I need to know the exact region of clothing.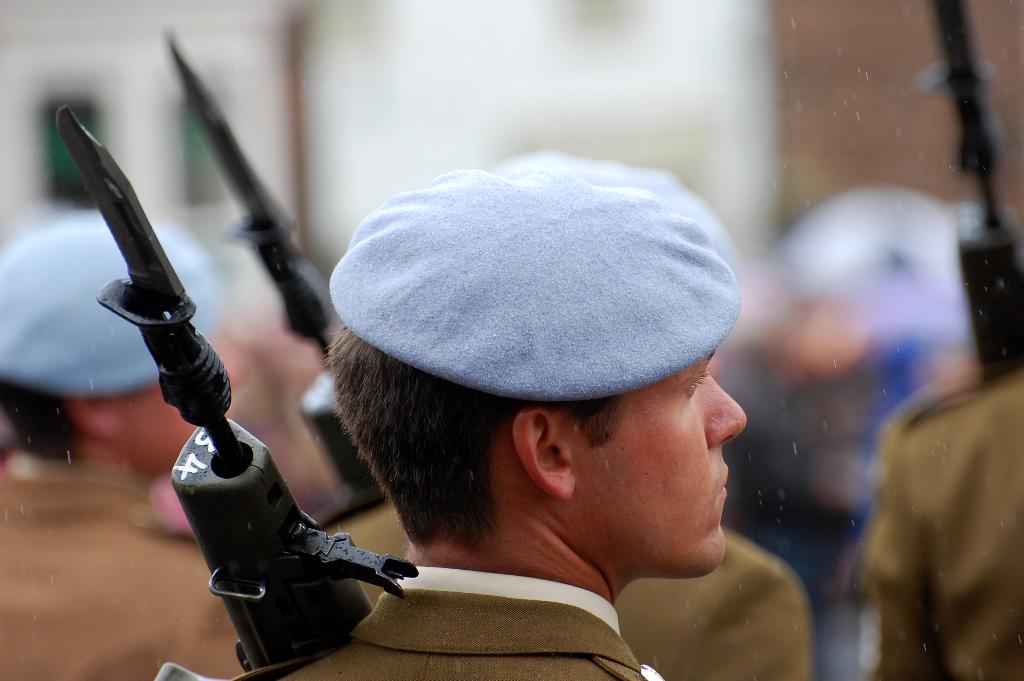
Region: region(234, 569, 664, 680).
